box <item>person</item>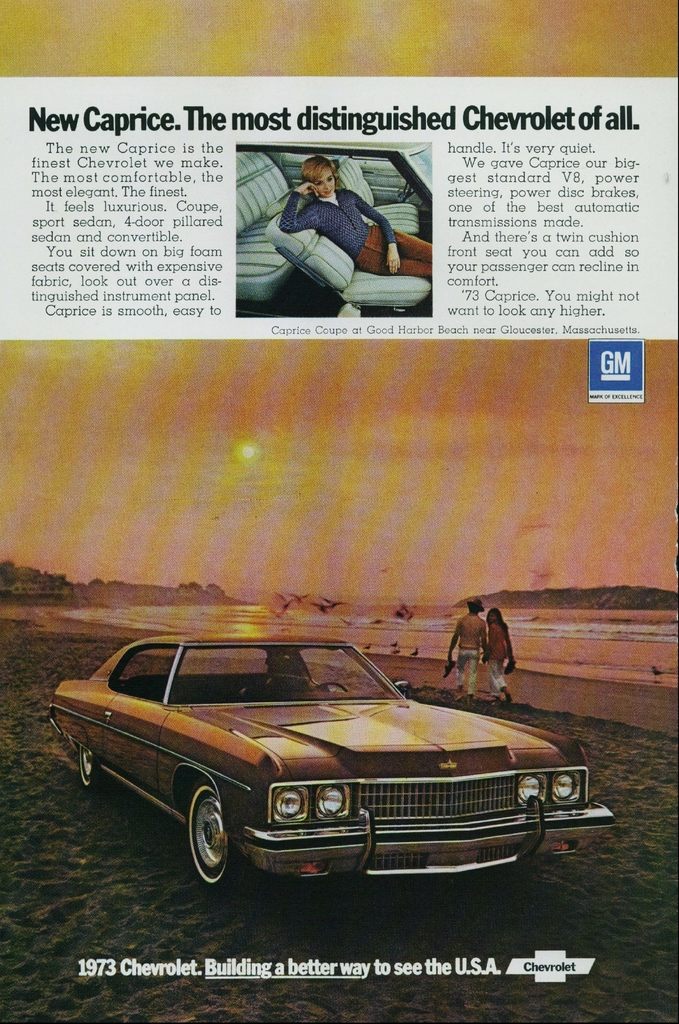
bbox=[484, 608, 520, 701]
